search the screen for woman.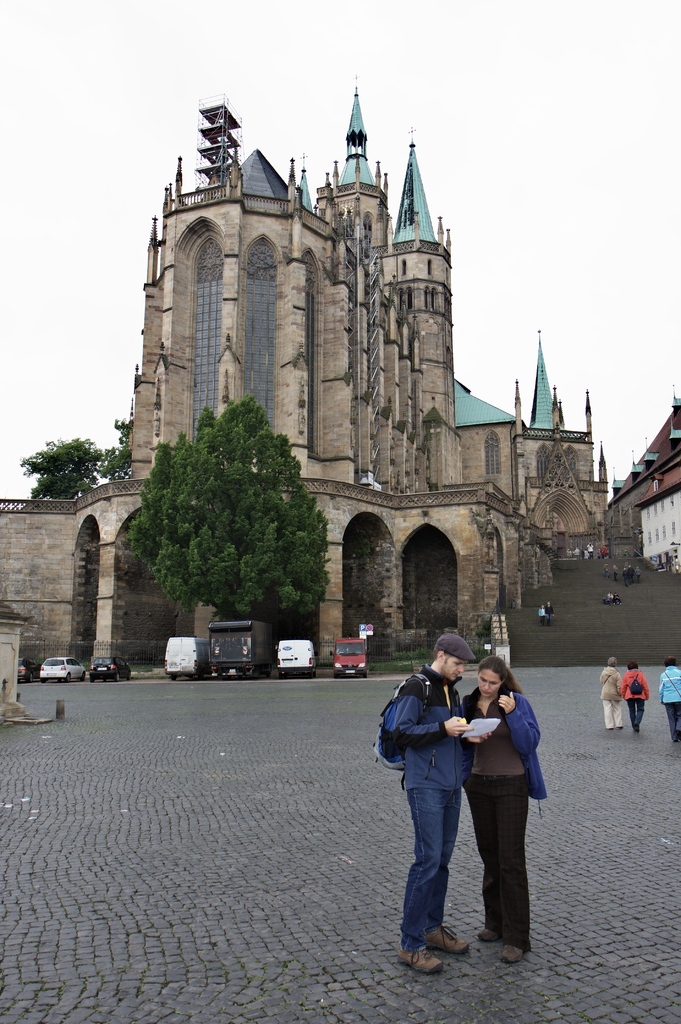
Found at crop(536, 604, 545, 626).
